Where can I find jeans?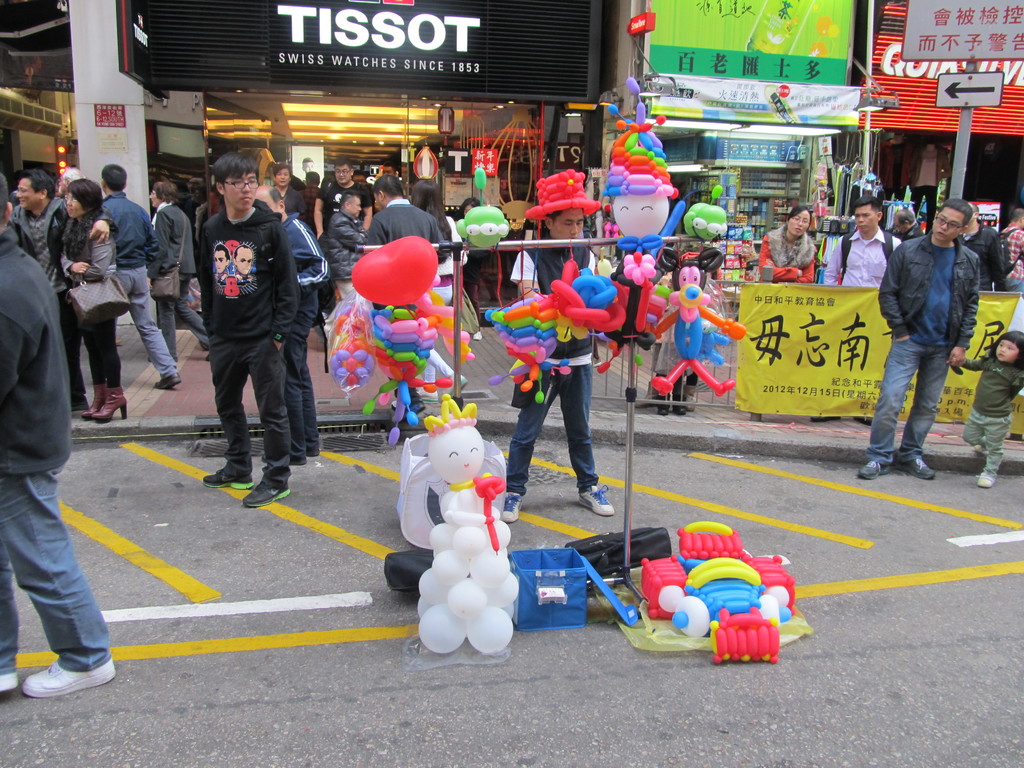
You can find it at box(210, 335, 288, 465).
